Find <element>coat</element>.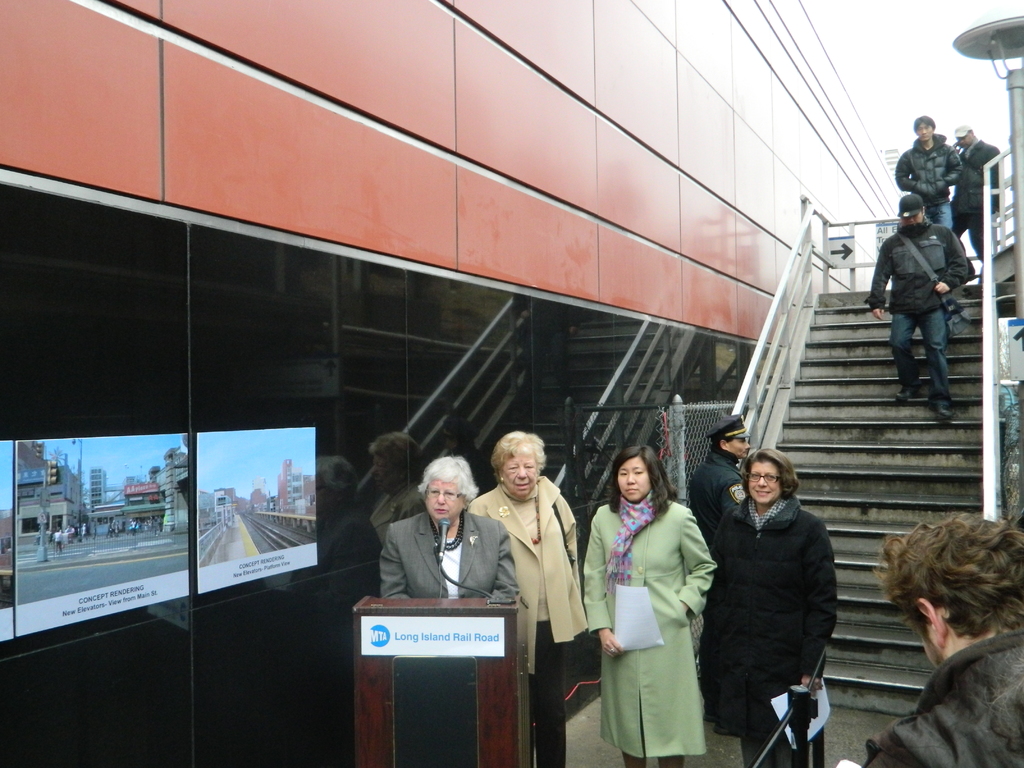
(375,509,521,604).
